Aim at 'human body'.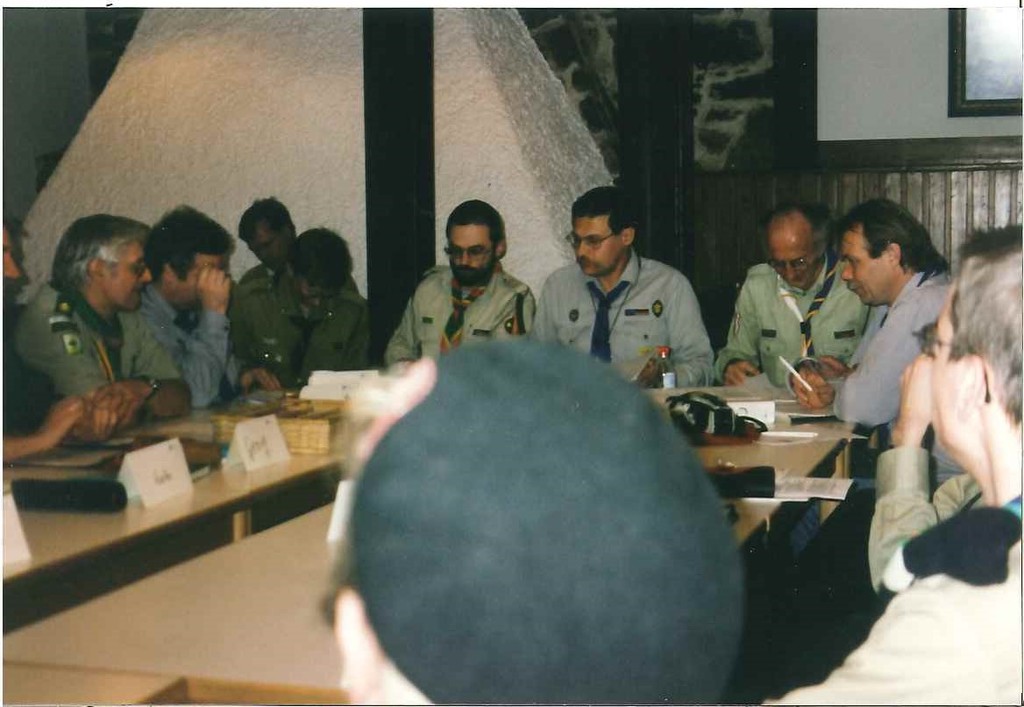
Aimed at region(4, 330, 115, 465).
